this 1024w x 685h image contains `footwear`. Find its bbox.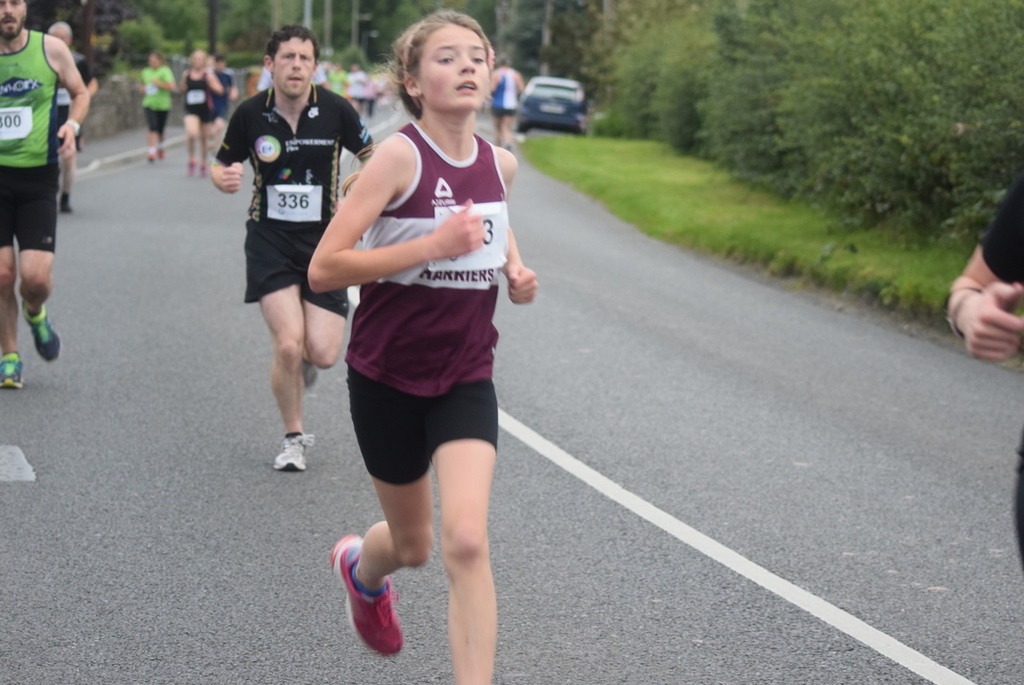
[x1=271, y1=426, x2=319, y2=471].
